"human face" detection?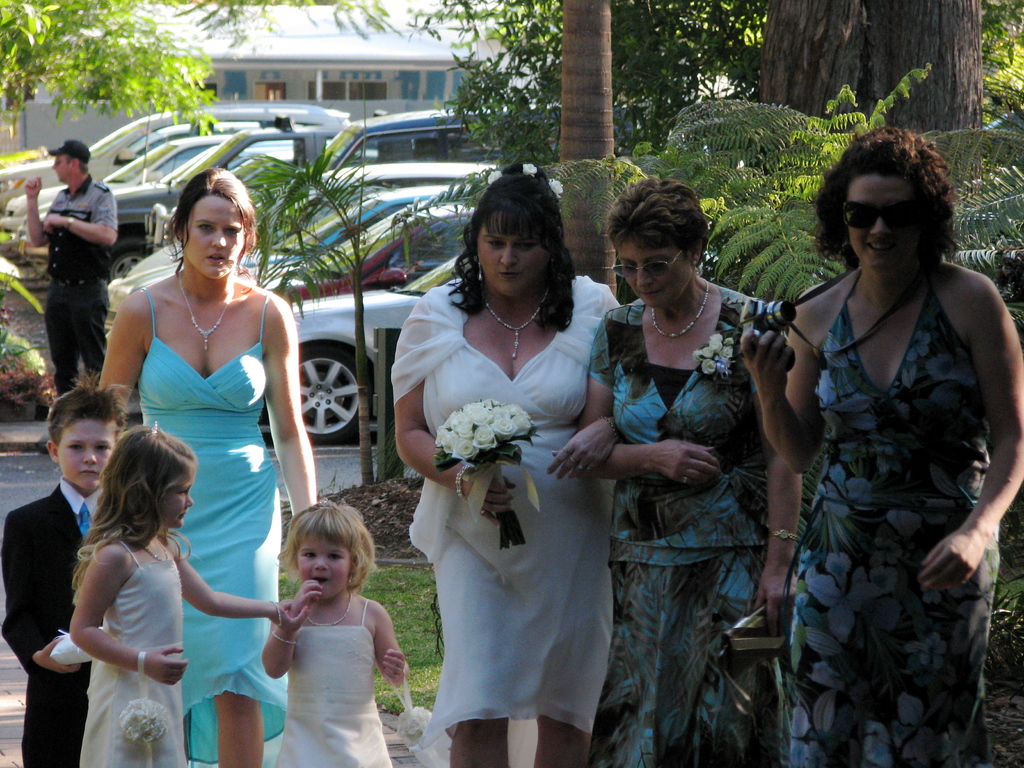
region(845, 172, 922, 270)
